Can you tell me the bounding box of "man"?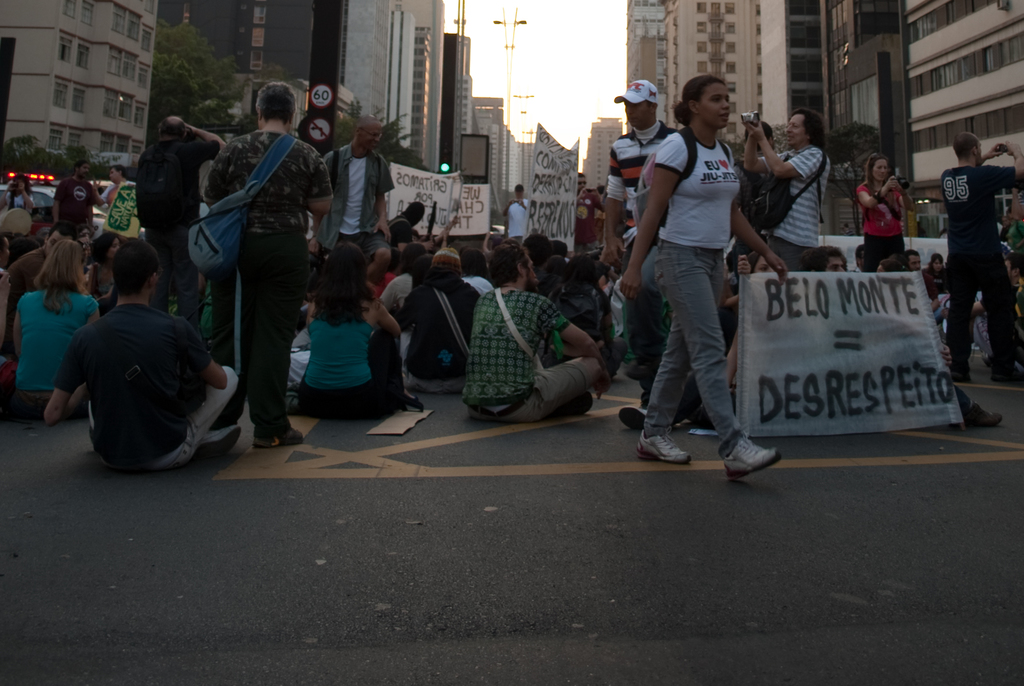
499/183/544/249.
